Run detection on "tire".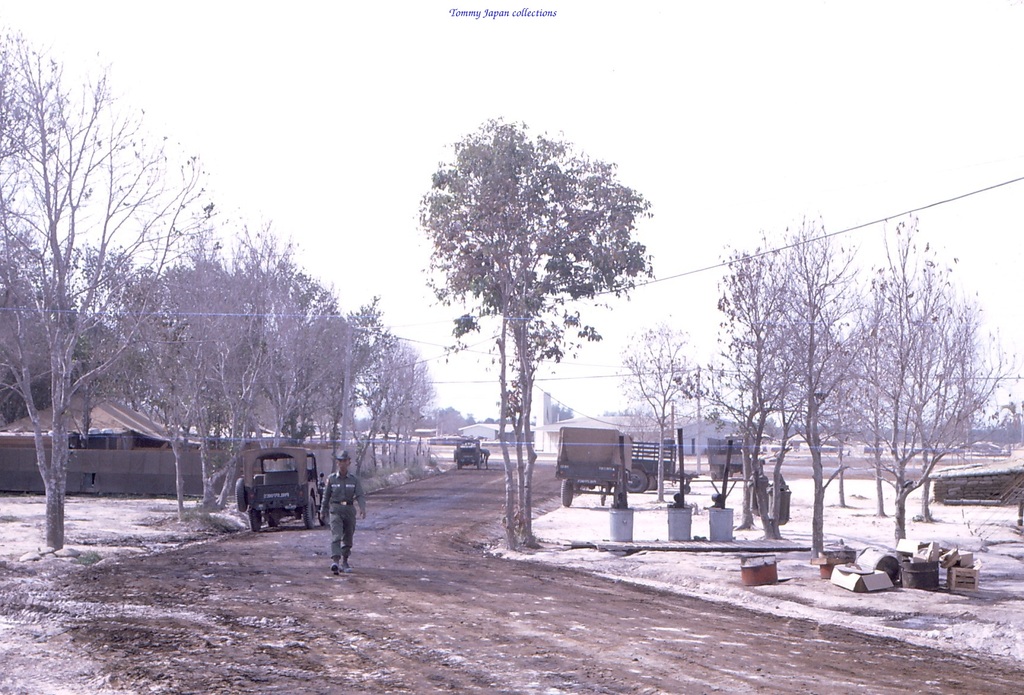
Result: pyautogui.locateOnScreen(674, 493, 681, 502).
